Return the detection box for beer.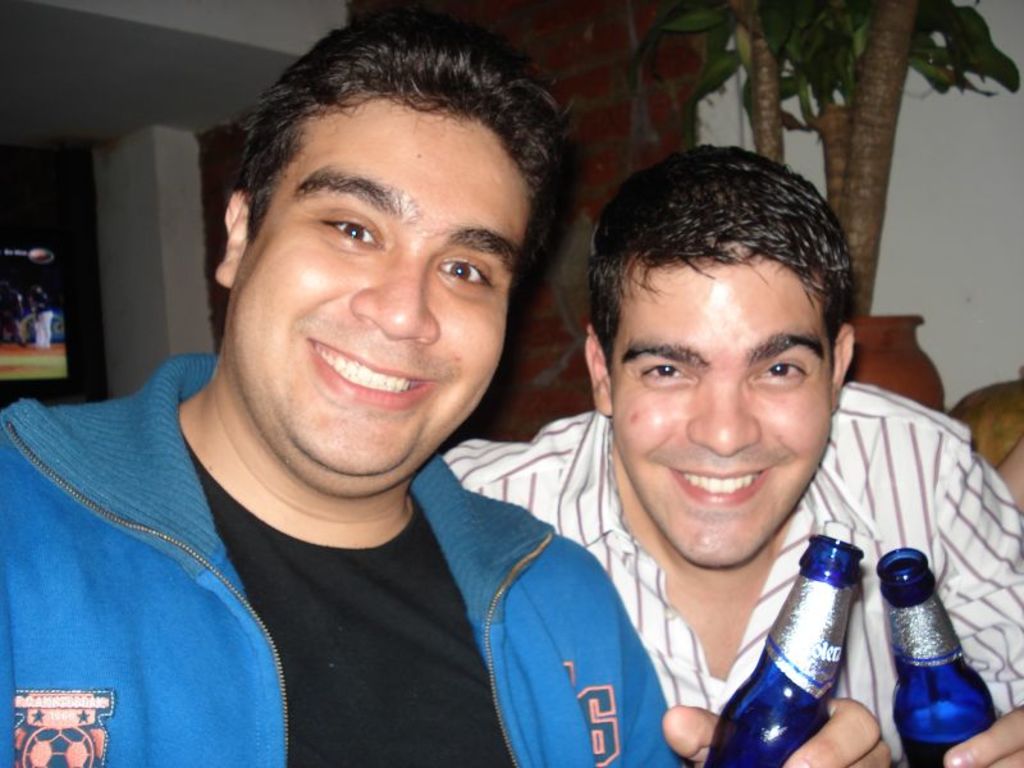
pyautogui.locateOnScreen(705, 535, 867, 767).
